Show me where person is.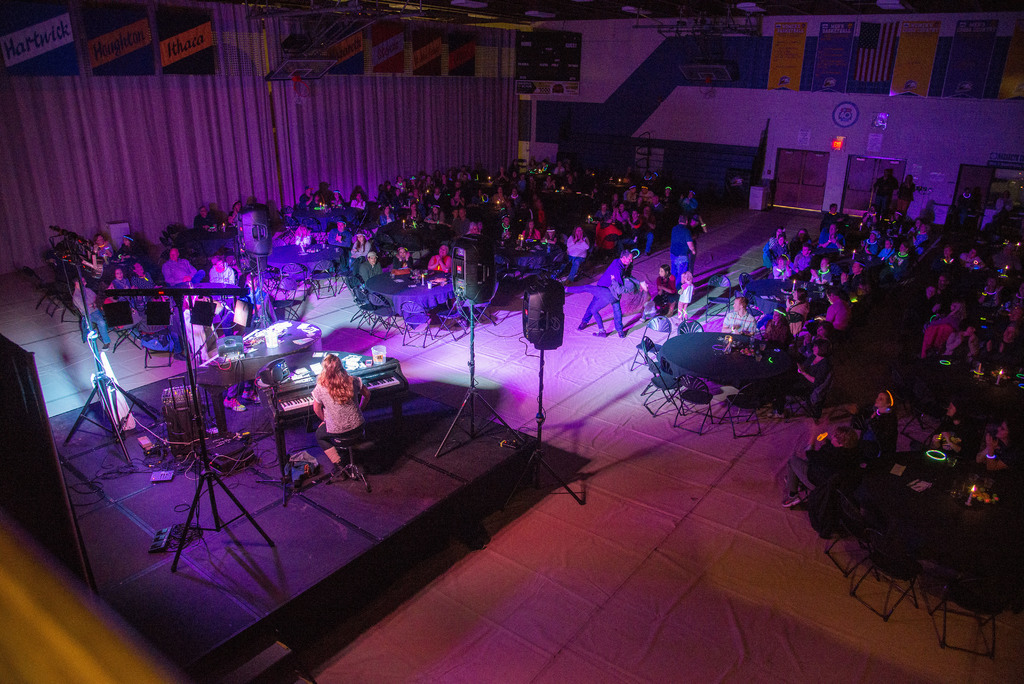
person is at 999/284/1023/322.
